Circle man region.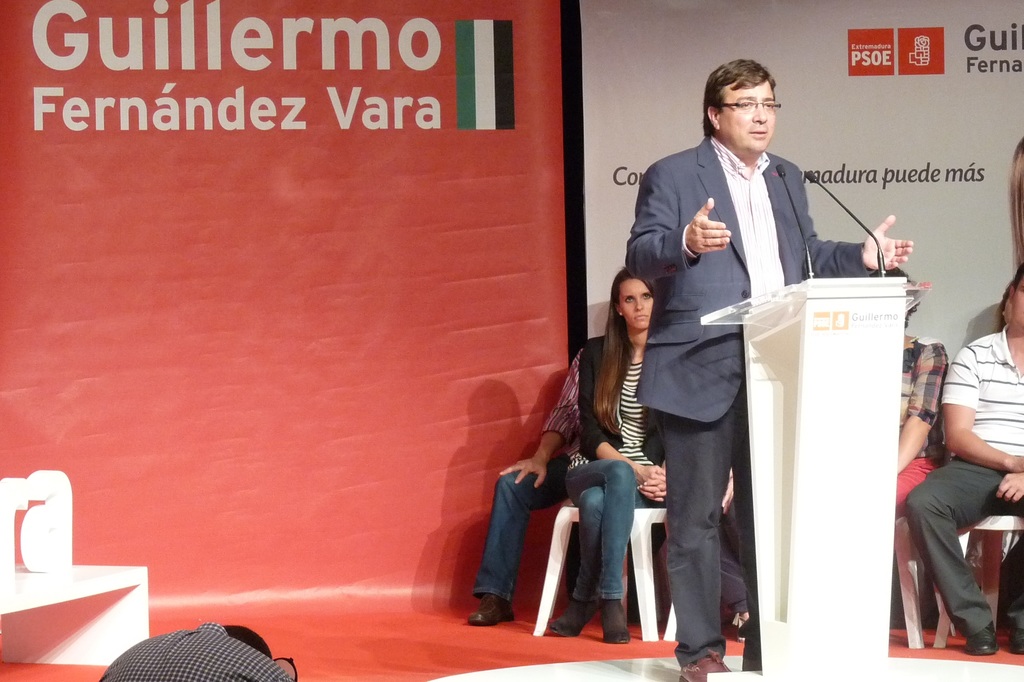
Region: bbox=(637, 58, 854, 680).
